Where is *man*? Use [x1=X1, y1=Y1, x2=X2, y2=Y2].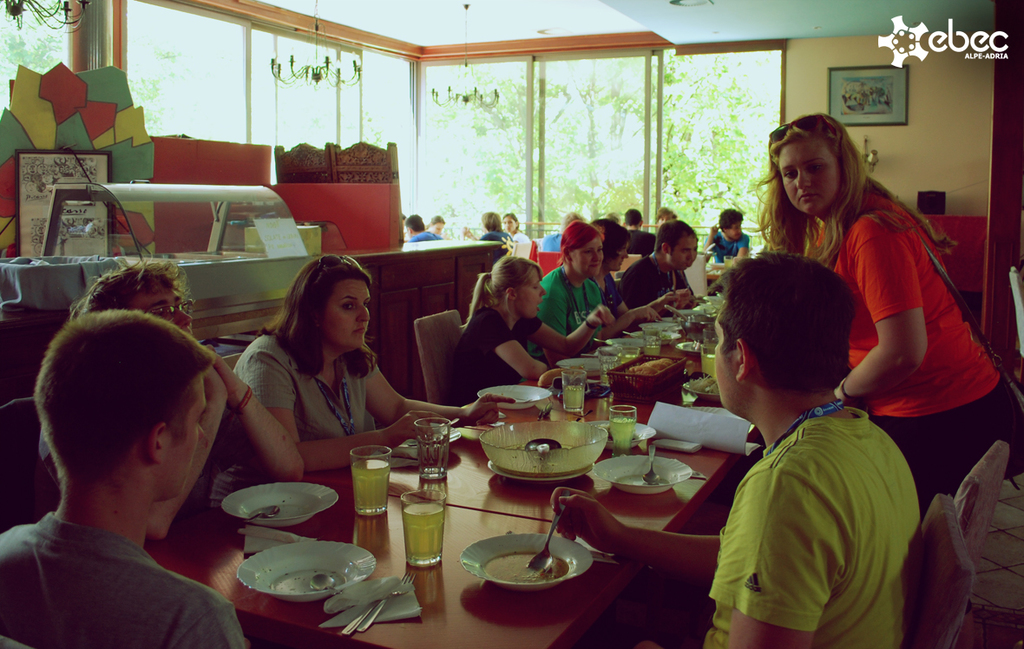
[x1=699, y1=207, x2=753, y2=266].
